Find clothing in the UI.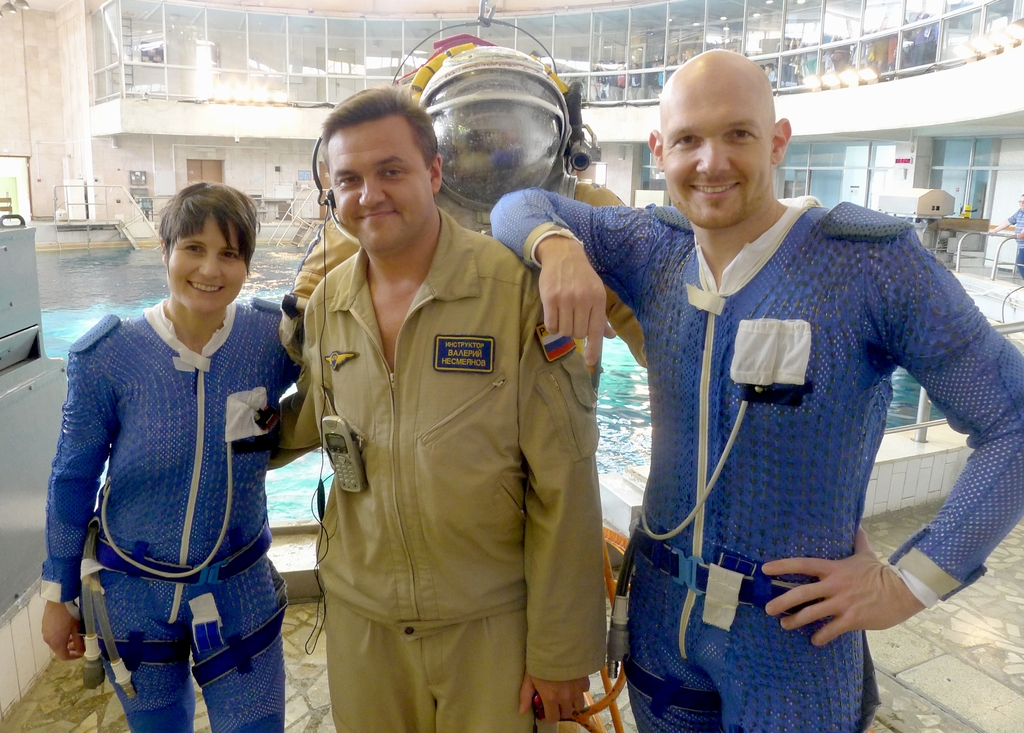
UI element at (left=295, top=184, right=652, bottom=375).
